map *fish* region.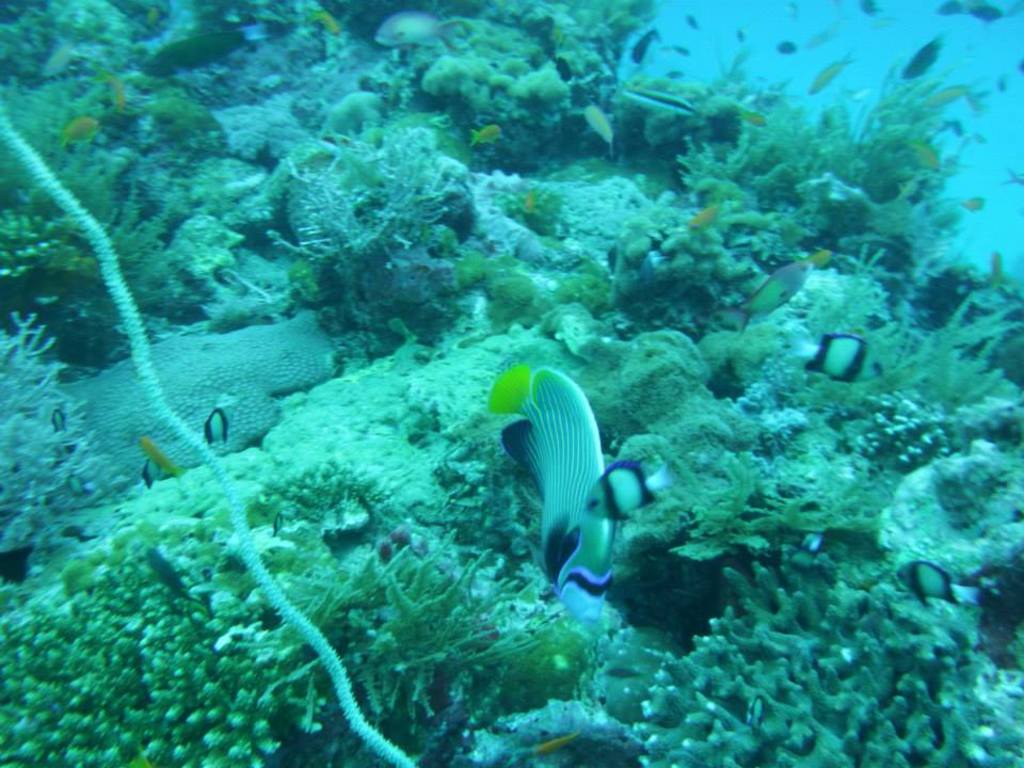
Mapped to [0, 545, 36, 590].
